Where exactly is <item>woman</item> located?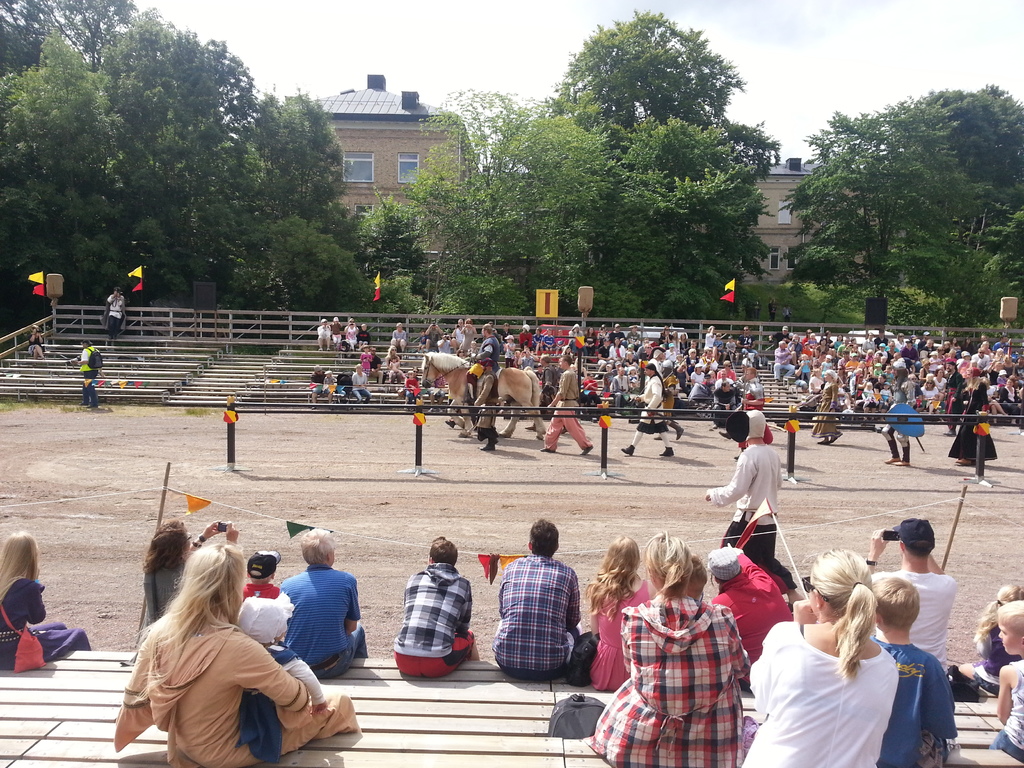
Its bounding box is 29 323 54 360.
